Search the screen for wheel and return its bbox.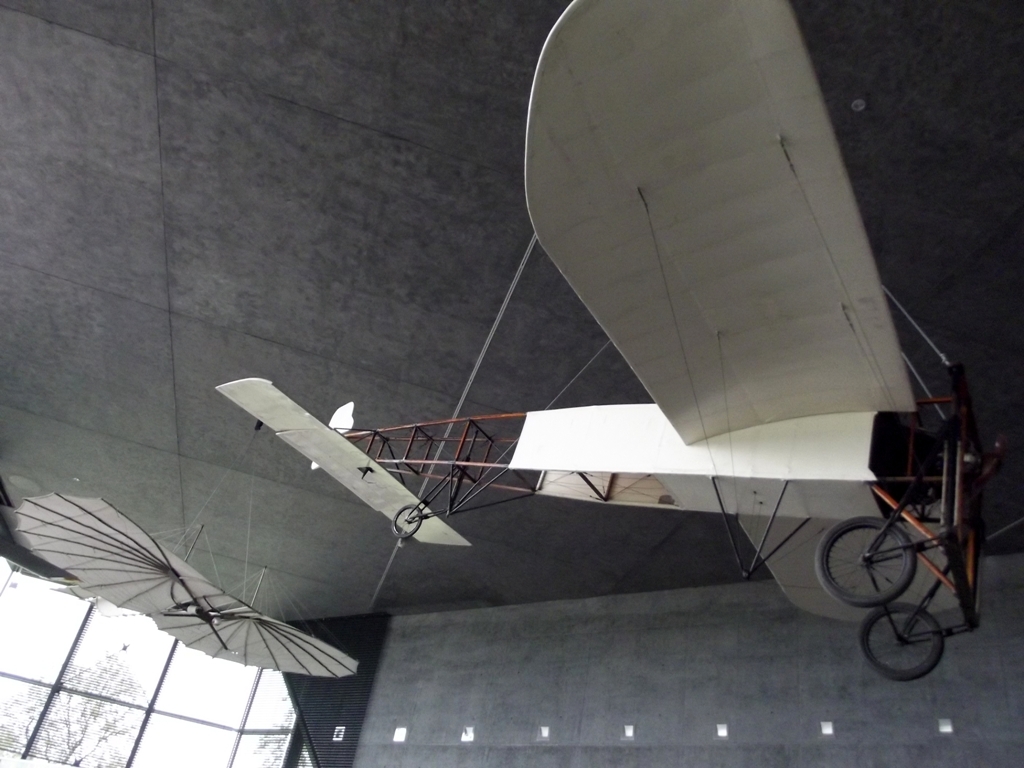
Found: locate(859, 599, 948, 682).
